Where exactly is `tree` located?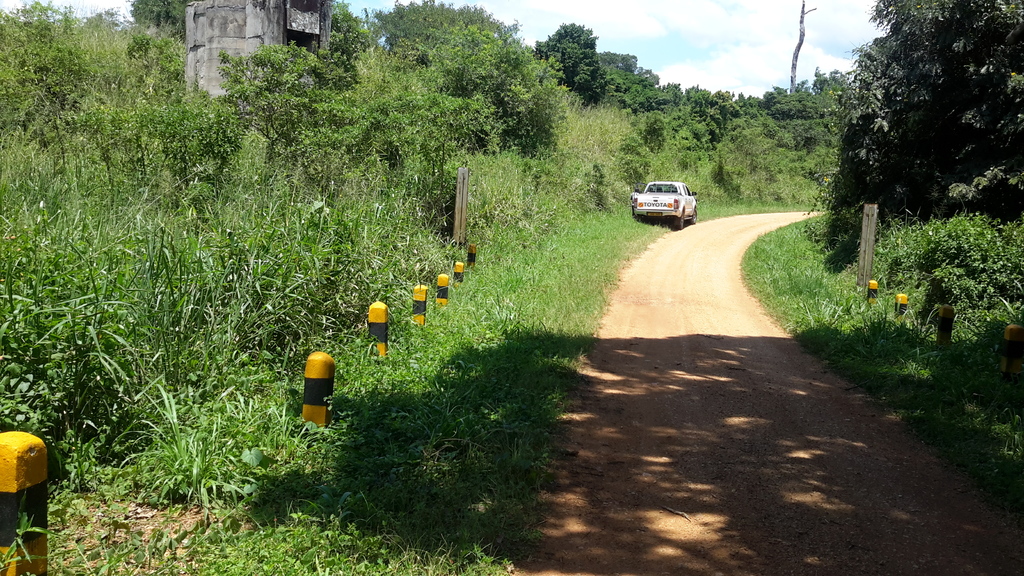
Its bounding box is bbox=(365, 0, 523, 92).
